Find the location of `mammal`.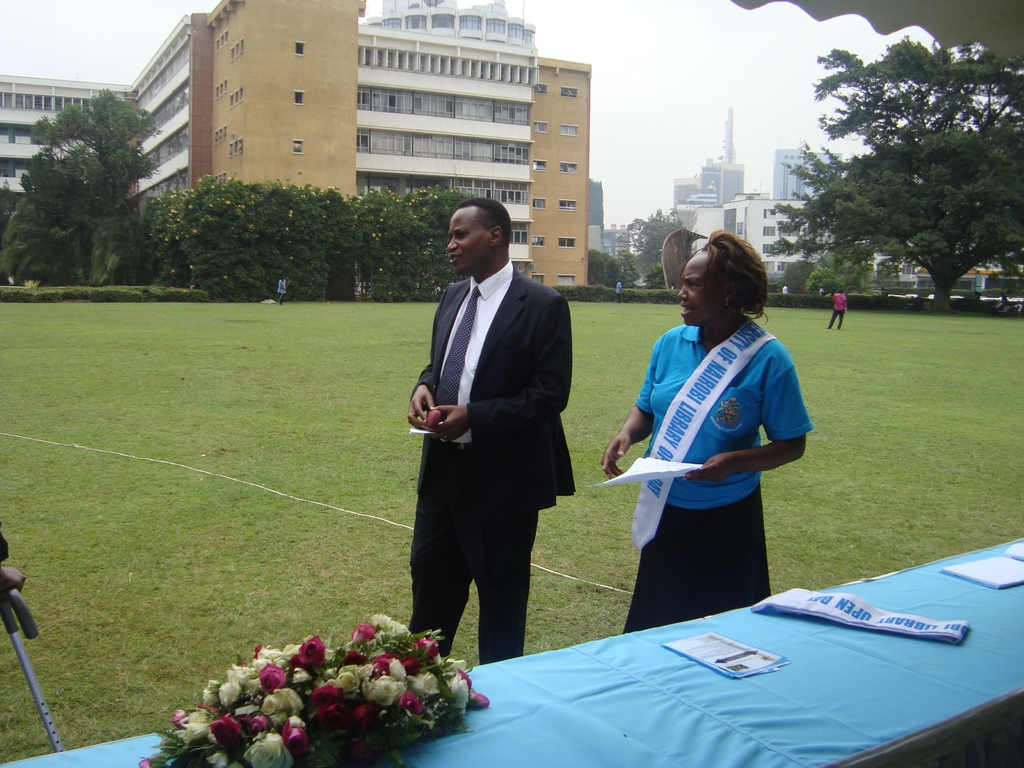
Location: rect(616, 280, 621, 305).
